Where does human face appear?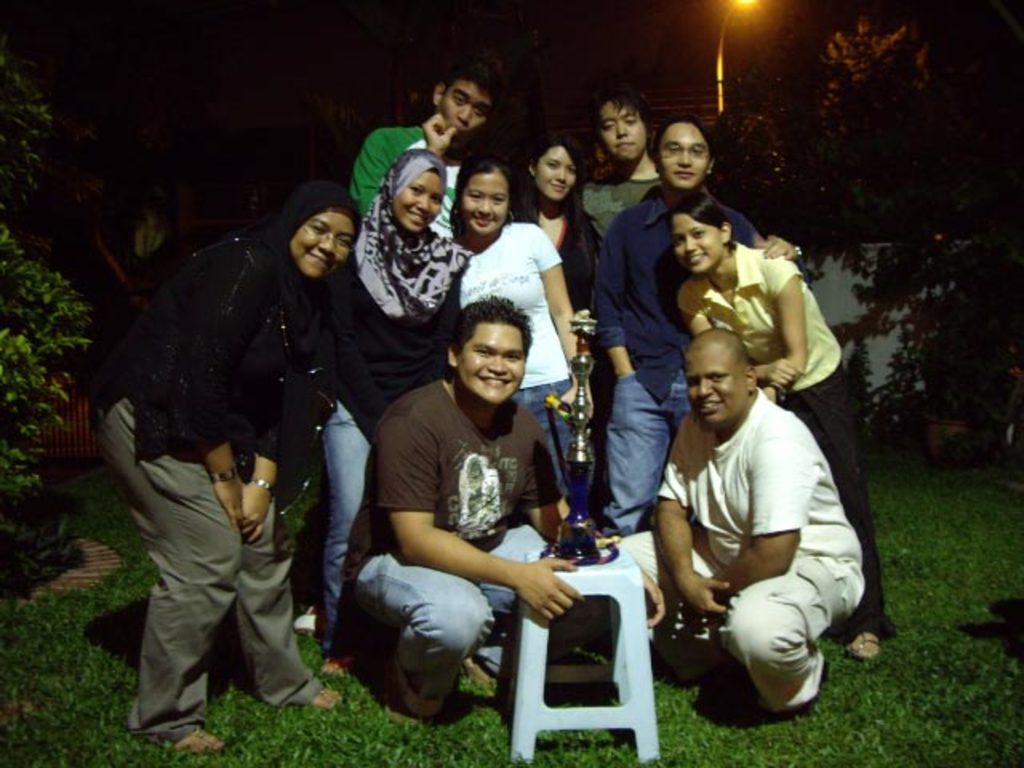
Appears at 285,218,357,282.
